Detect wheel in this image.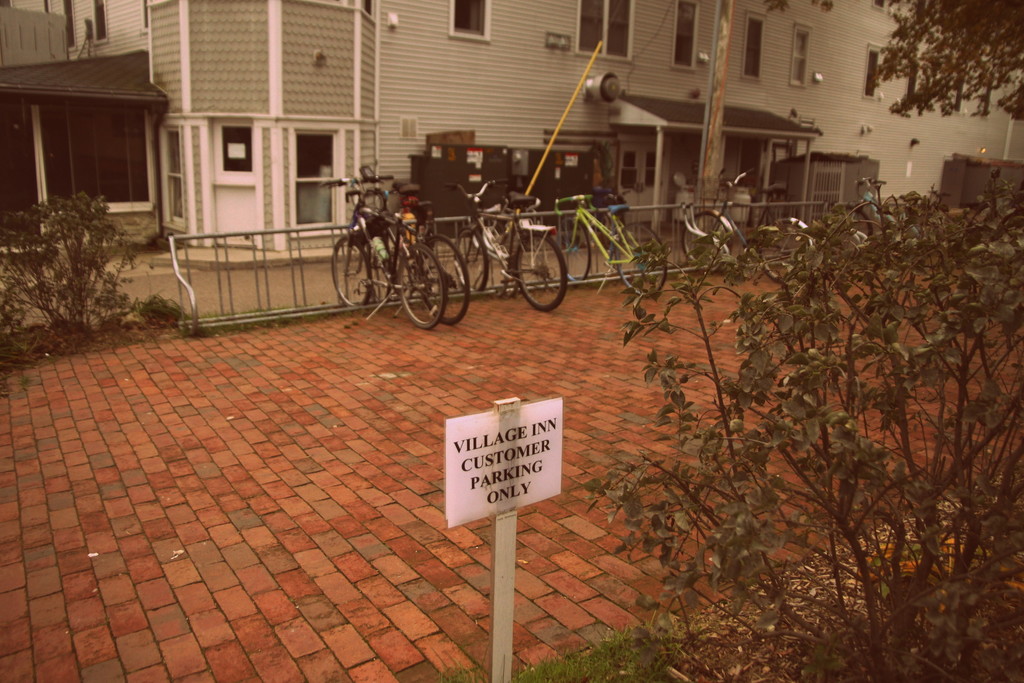
Detection: select_region(518, 232, 566, 315).
